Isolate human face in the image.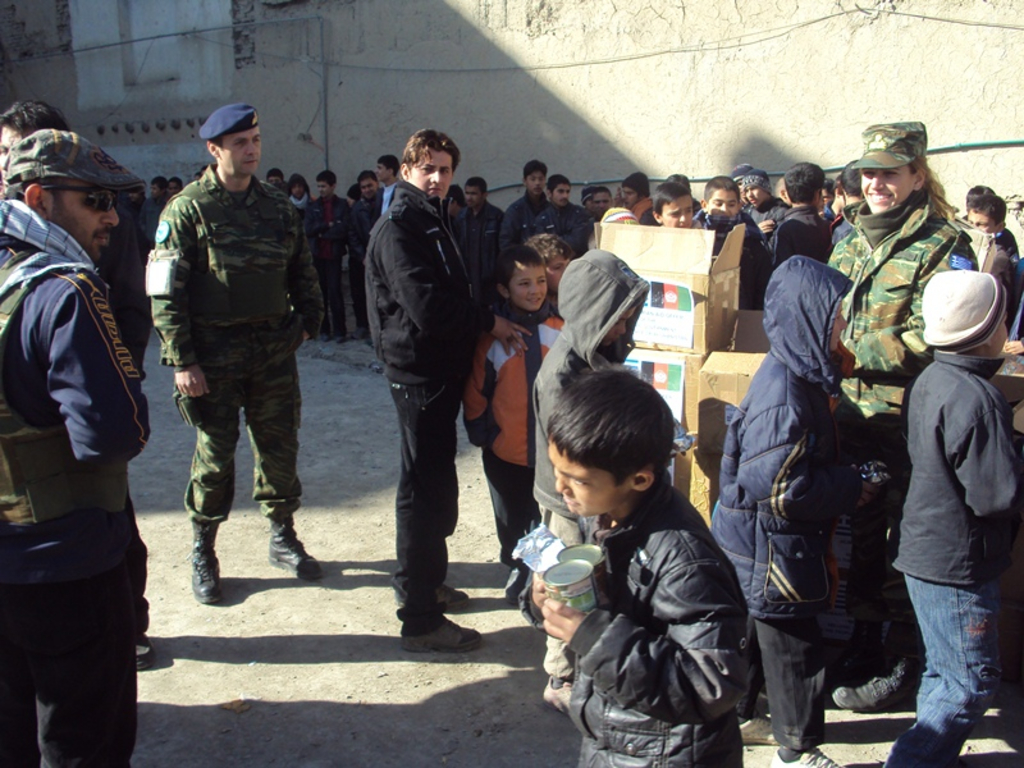
Isolated region: rect(46, 195, 122, 262).
